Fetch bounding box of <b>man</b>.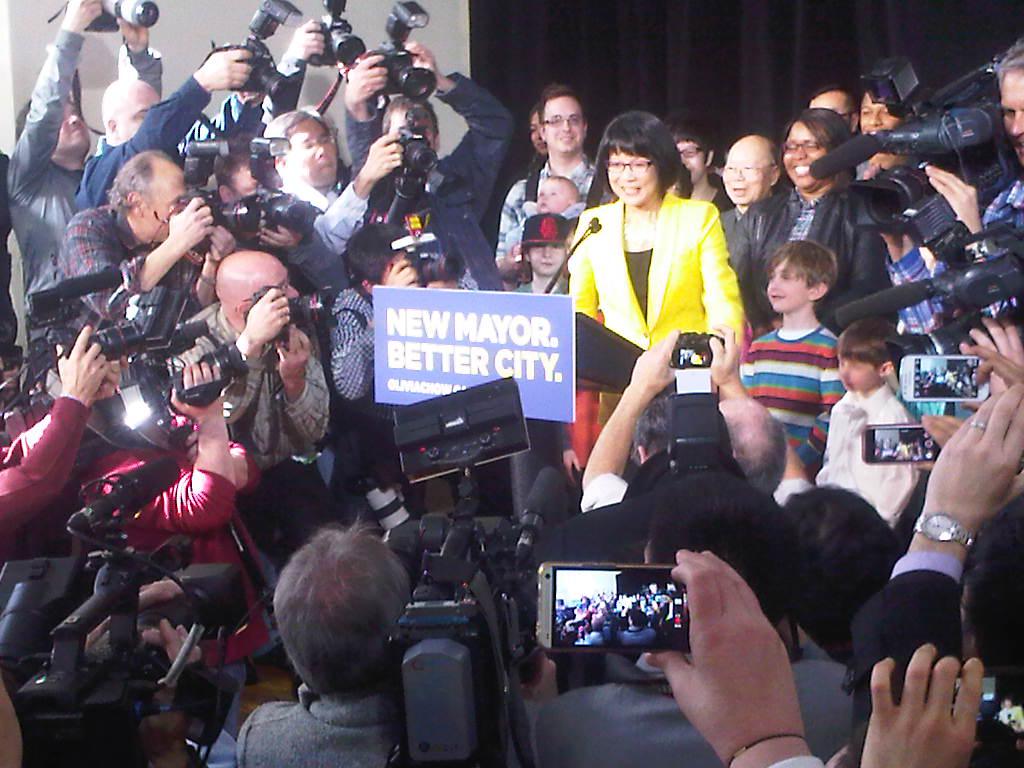
Bbox: <region>220, 519, 462, 765</region>.
